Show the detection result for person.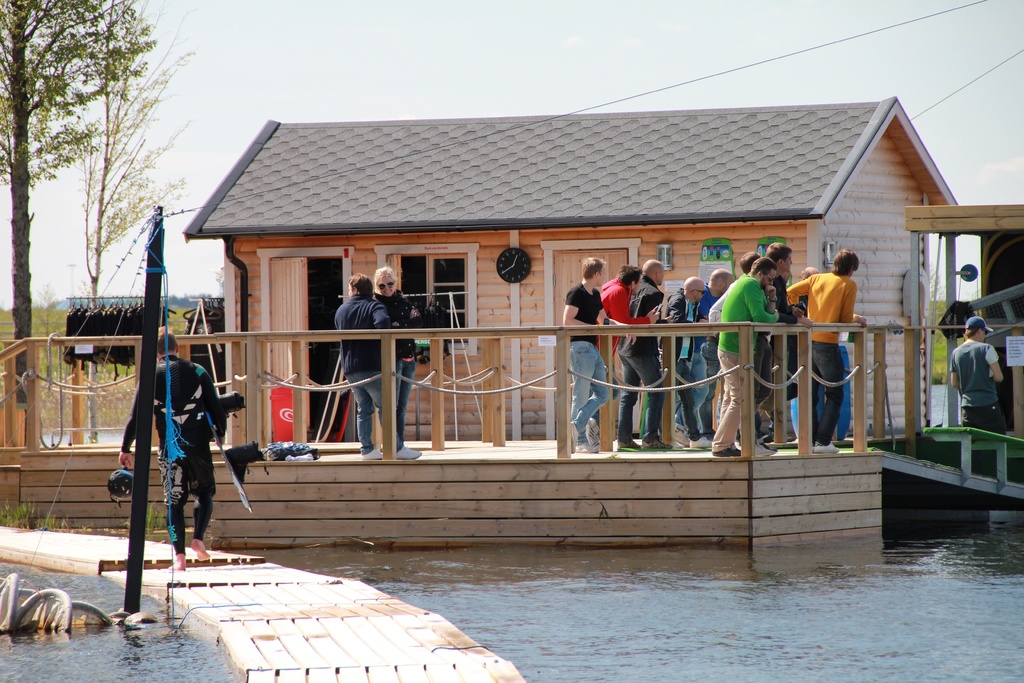
Rect(111, 336, 247, 572).
